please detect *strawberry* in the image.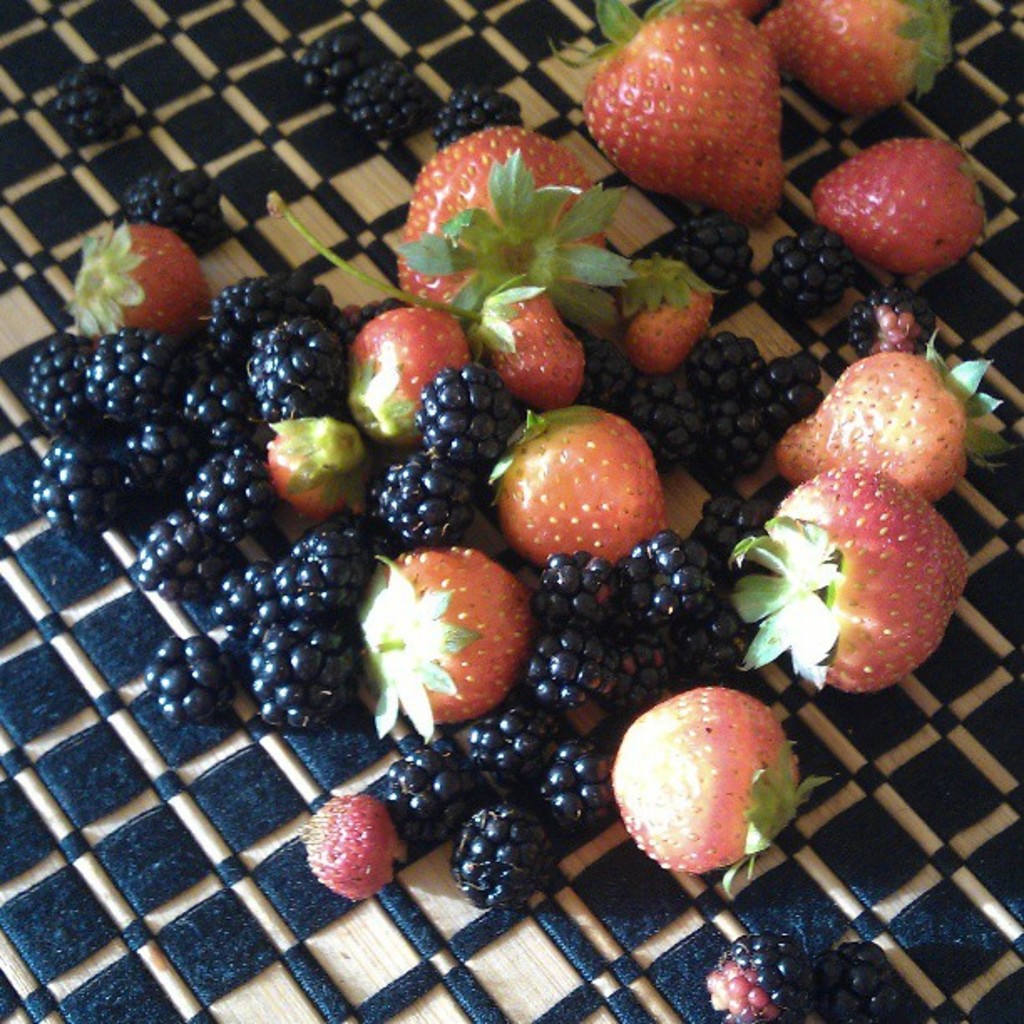
[left=268, top=194, right=576, bottom=418].
